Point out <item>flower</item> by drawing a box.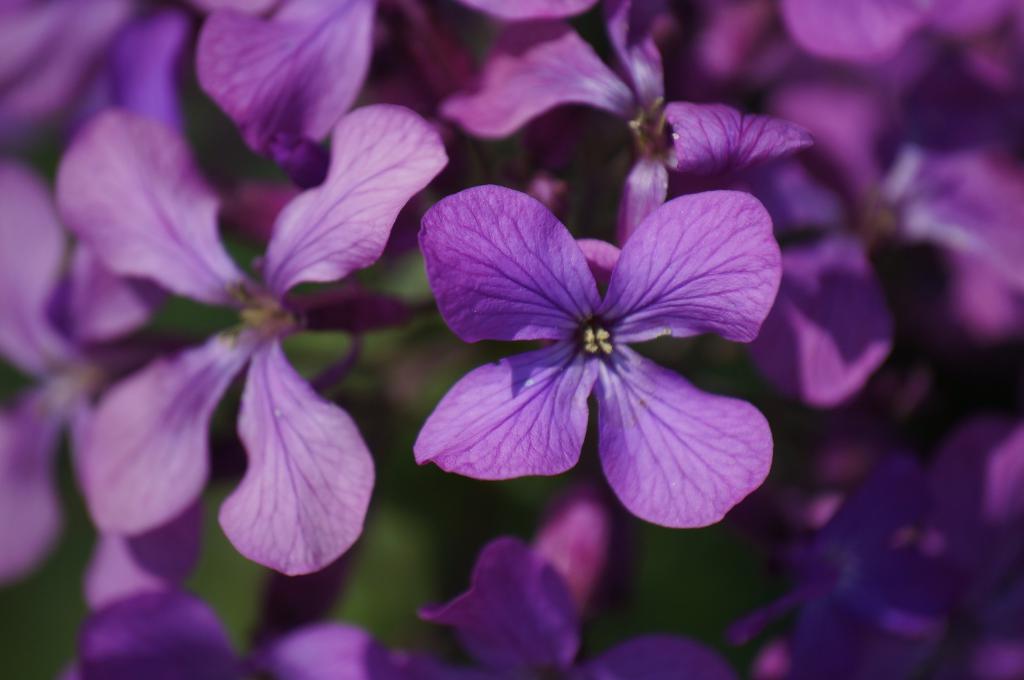
Rect(406, 170, 771, 531).
